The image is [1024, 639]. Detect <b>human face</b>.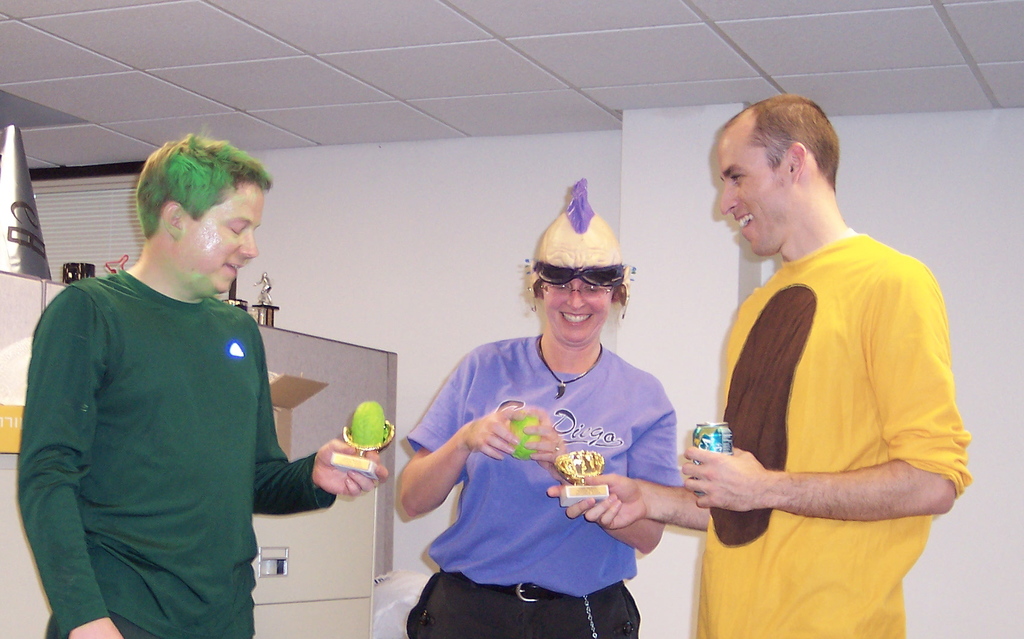
Detection: 701/128/790/258.
